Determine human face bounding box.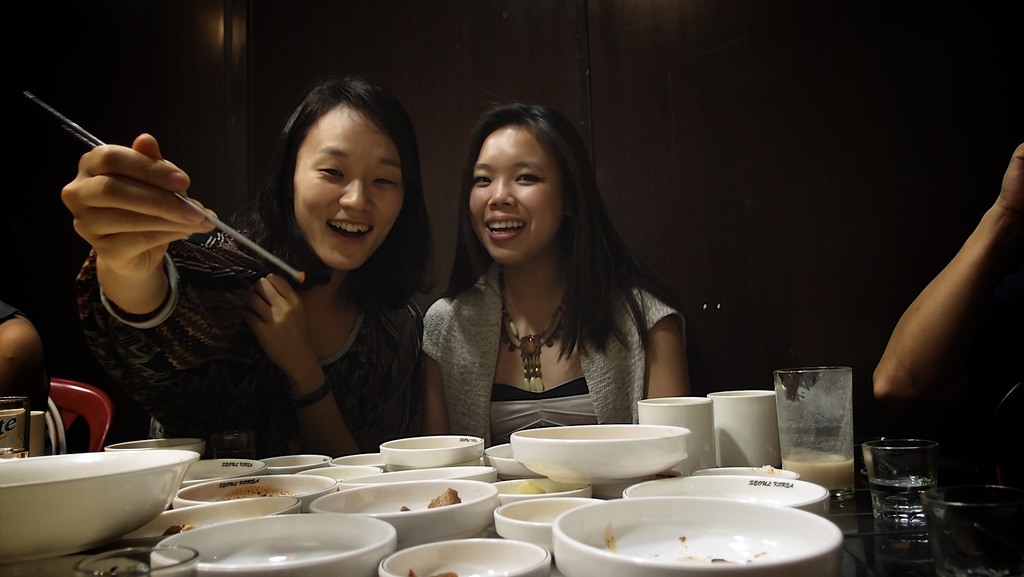
Determined: select_region(460, 128, 560, 277).
